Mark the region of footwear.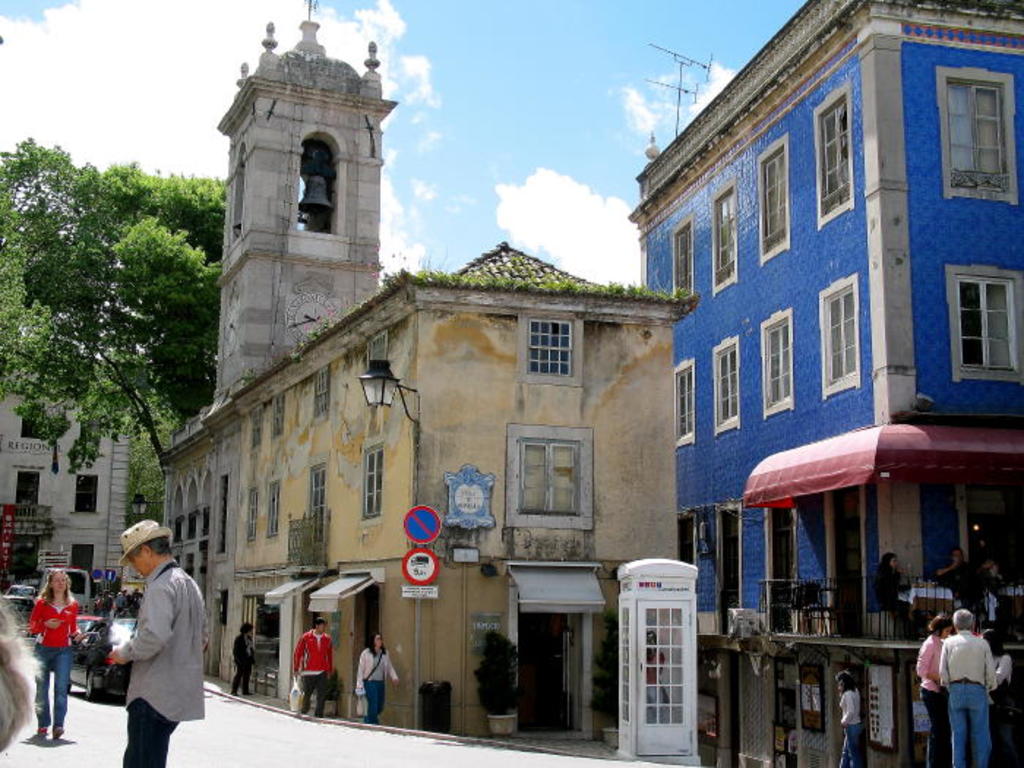
Region: x1=53 y1=724 x2=69 y2=742.
